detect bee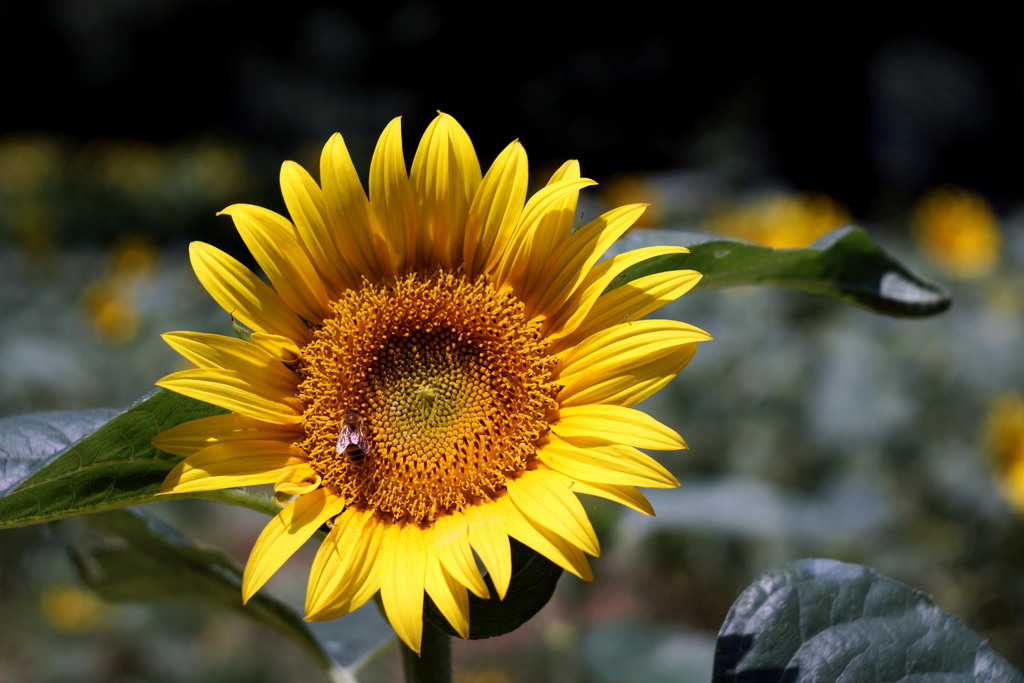
<bbox>337, 407, 371, 461</bbox>
